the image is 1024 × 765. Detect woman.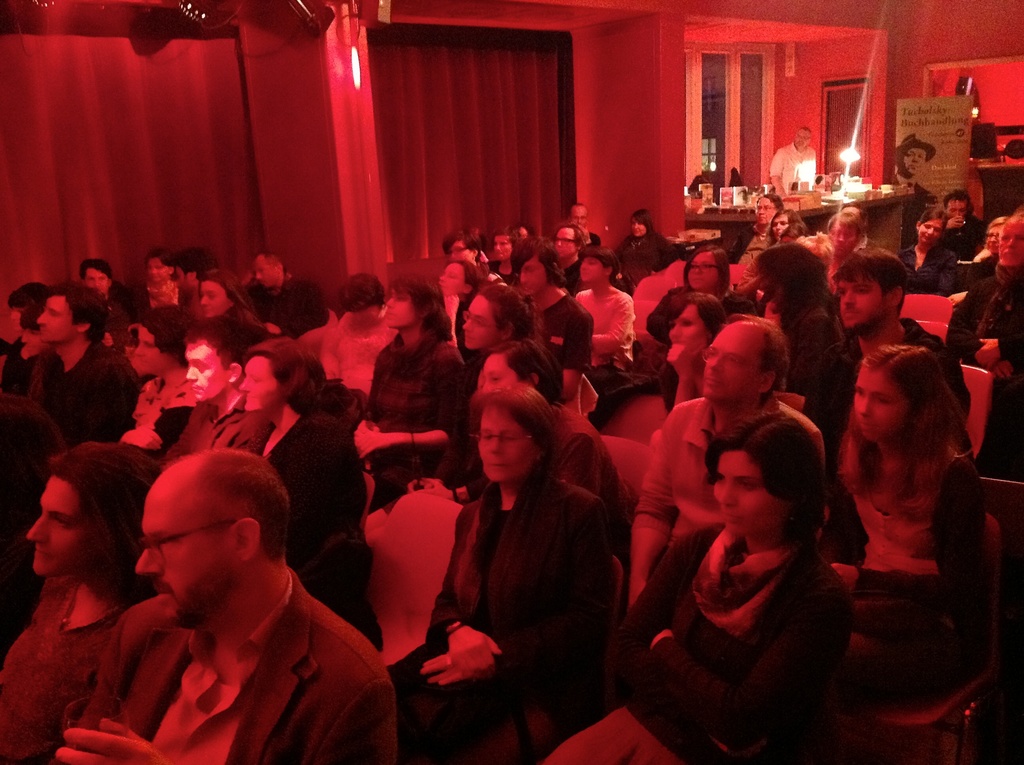
Detection: [486,223,520,294].
